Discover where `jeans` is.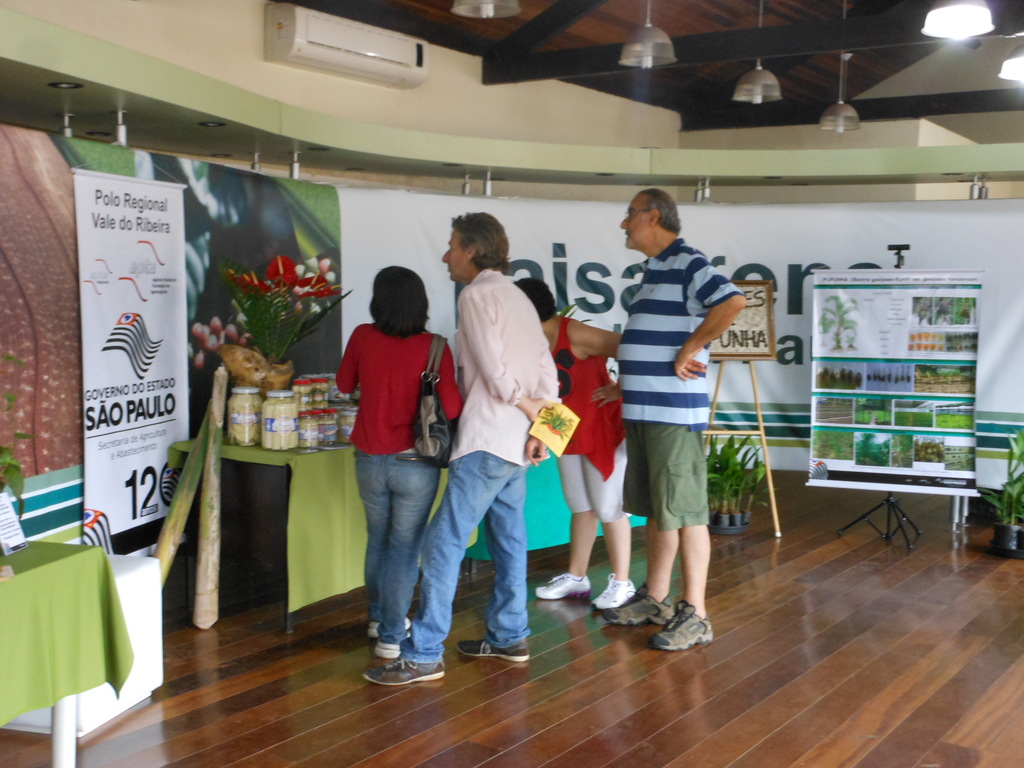
Discovered at crop(355, 450, 432, 651).
